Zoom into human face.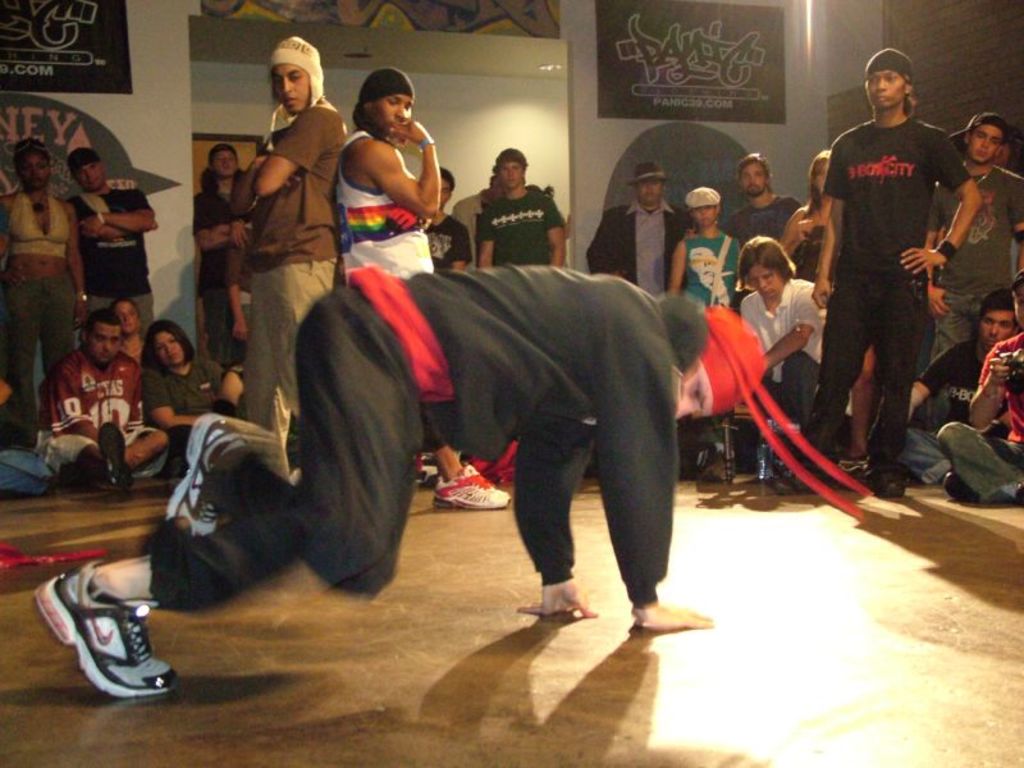
Zoom target: [x1=365, y1=95, x2=415, y2=138].
